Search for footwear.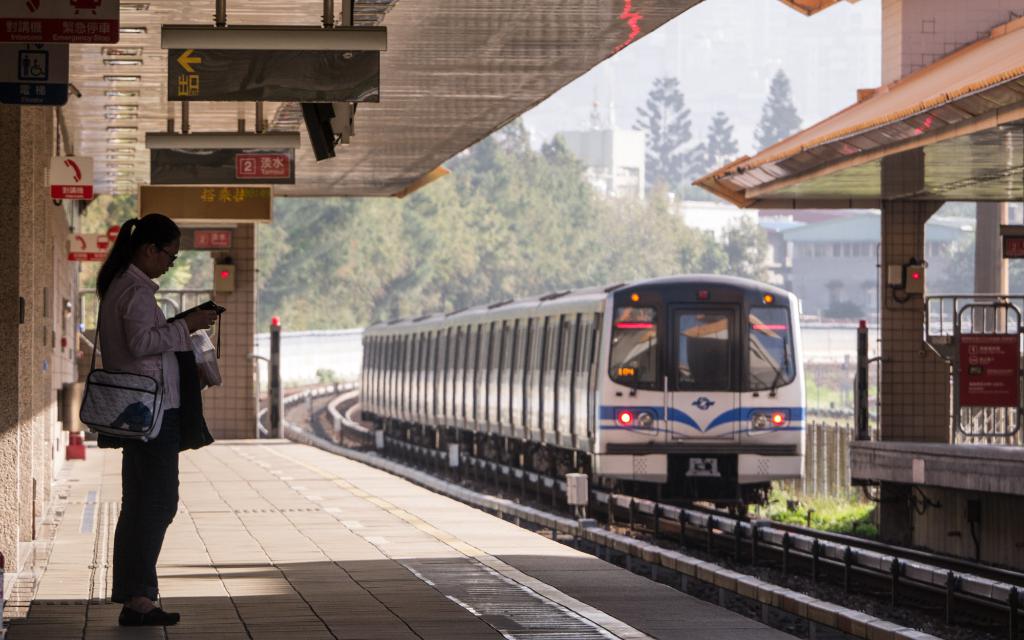
Found at <region>117, 606, 179, 627</region>.
